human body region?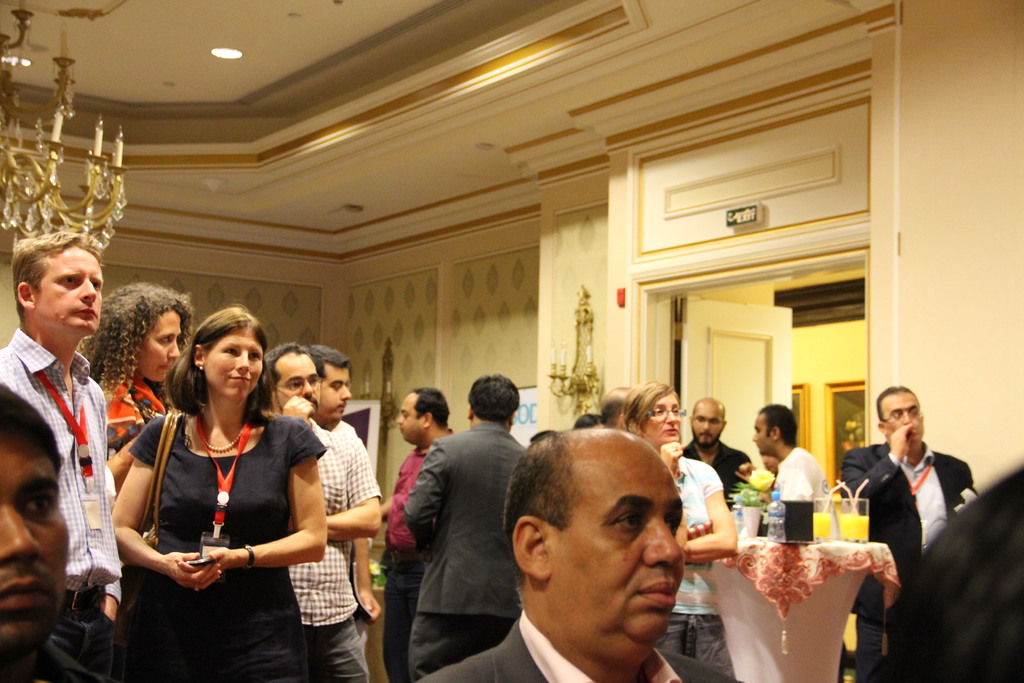
left=843, top=421, right=974, bottom=682
